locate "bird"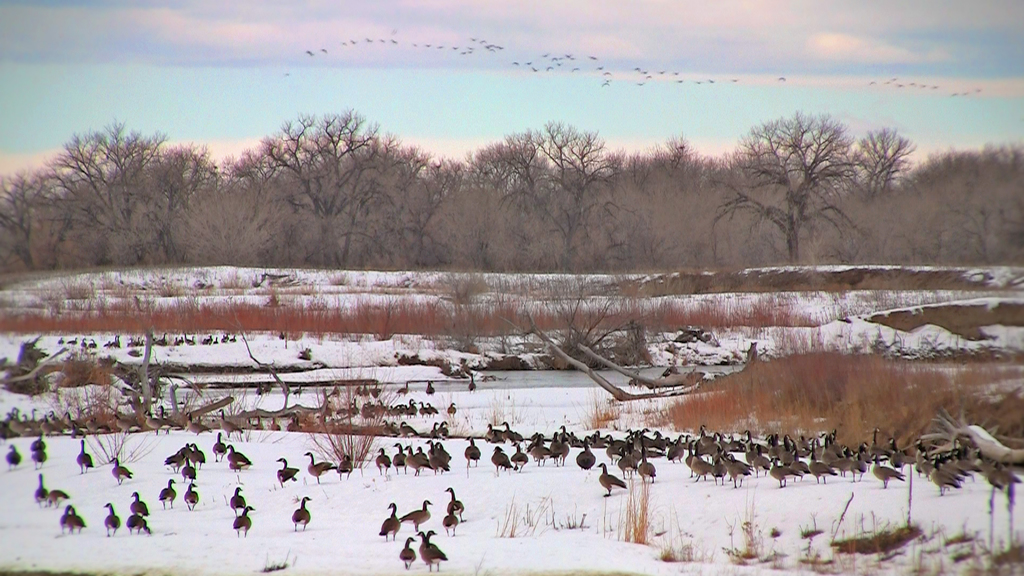
box(419, 528, 442, 570)
